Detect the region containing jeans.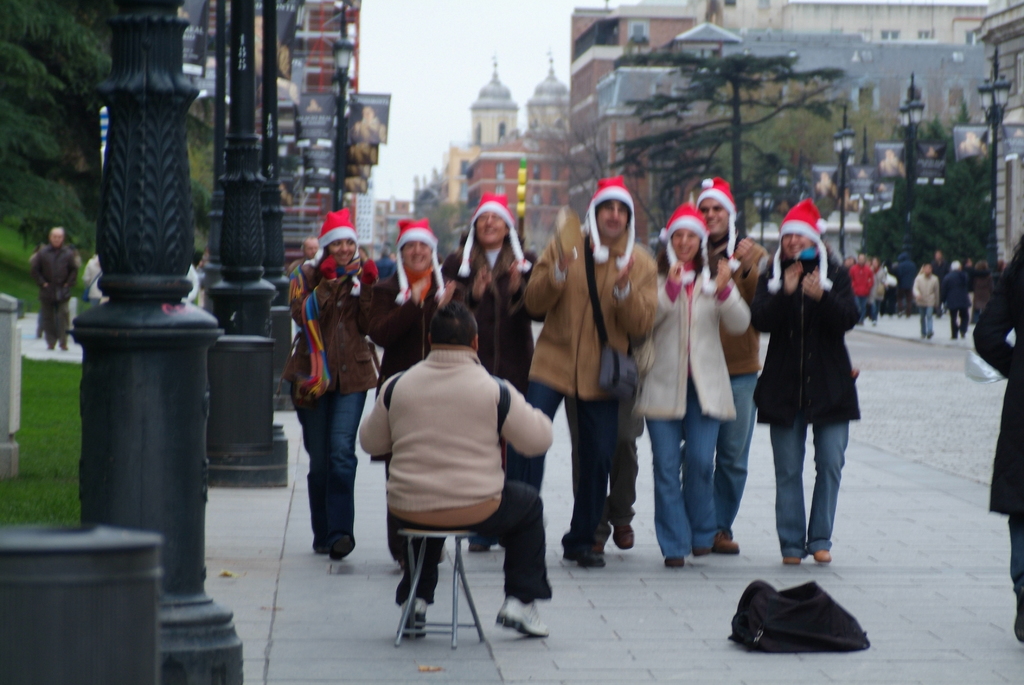
select_region(645, 382, 719, 557).
